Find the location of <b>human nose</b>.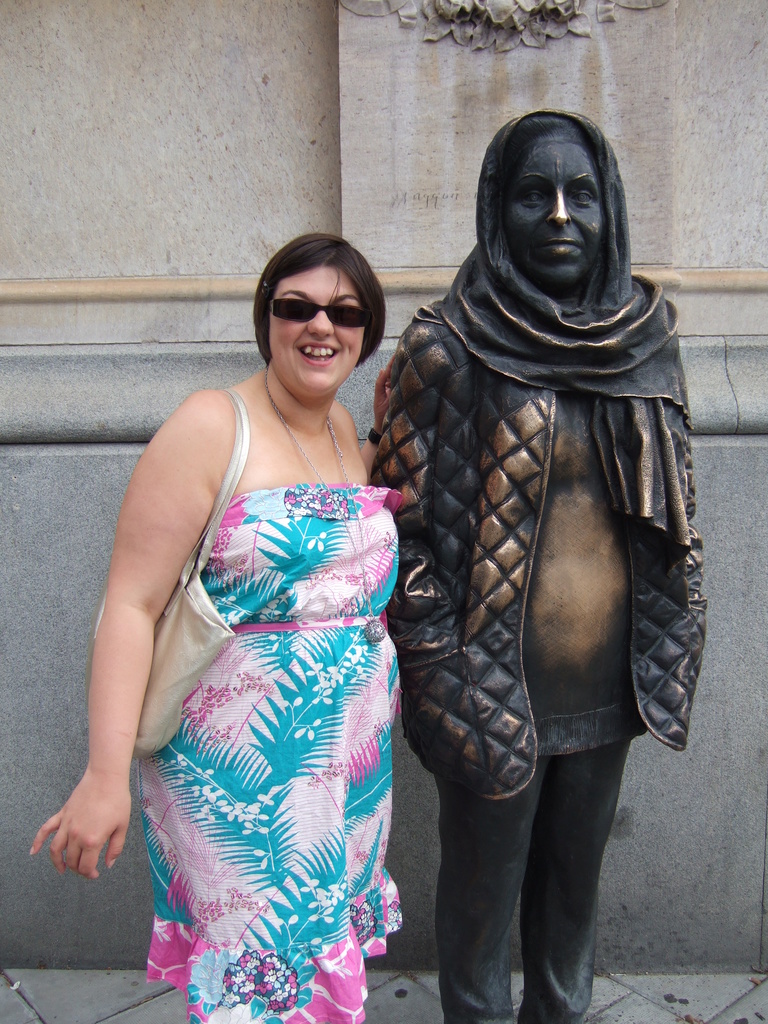
Location: crop(308, 305, 337, 342).
